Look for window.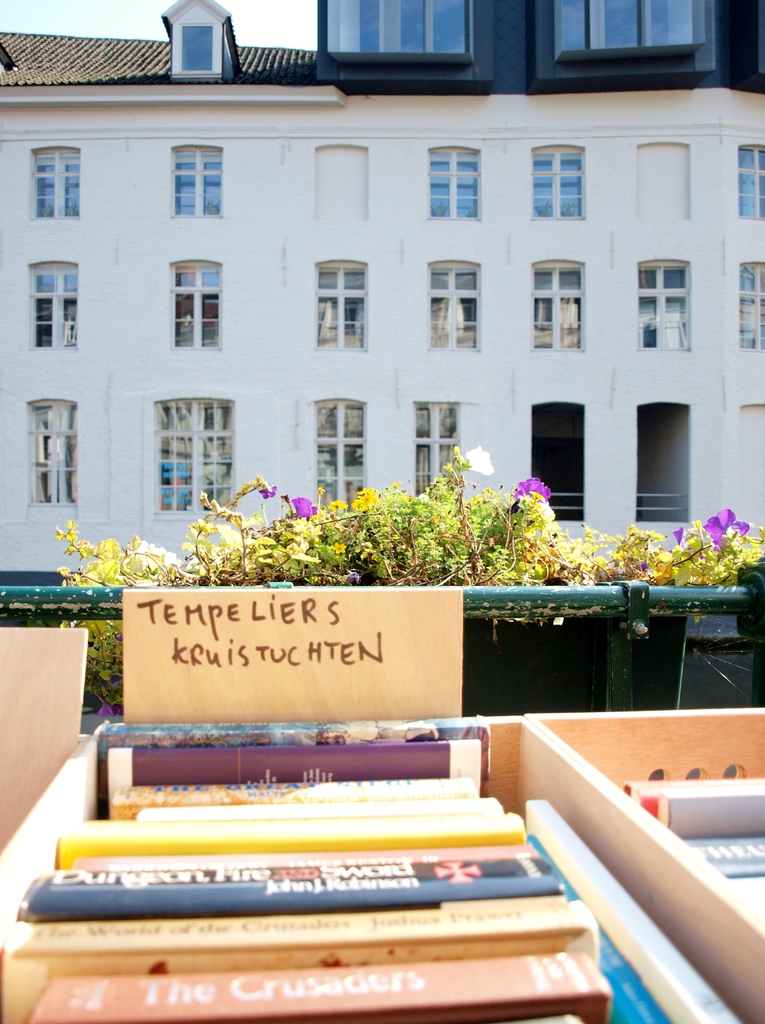
Found: l=527, t=142, r=585, b=223.
